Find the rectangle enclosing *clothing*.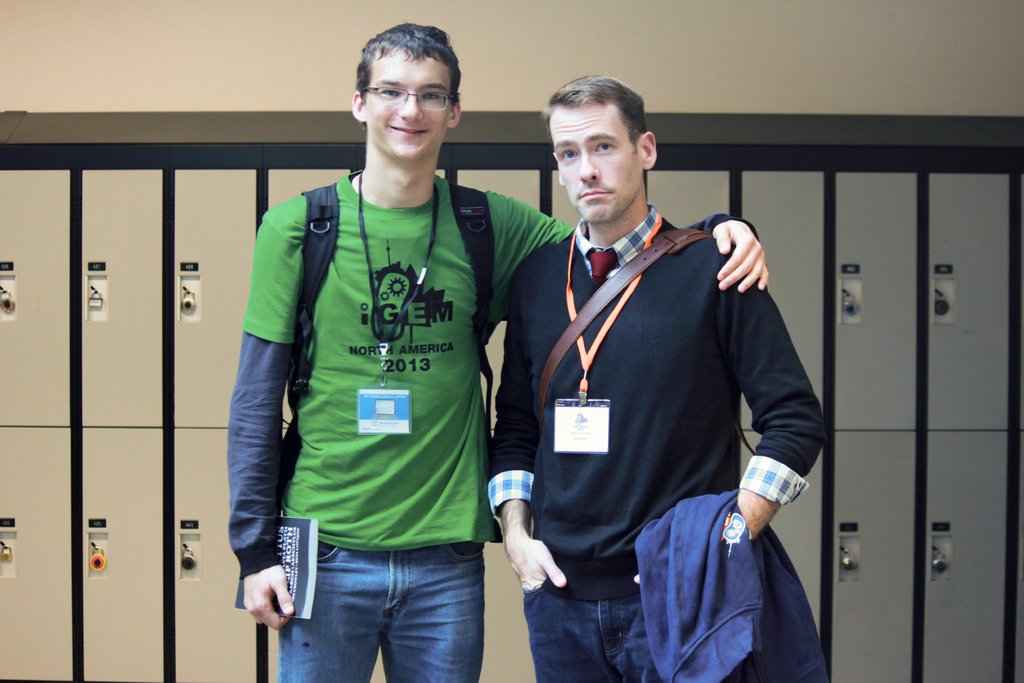
{"left": 493, "top": 177, "right": 817, "bottom": 661}.
